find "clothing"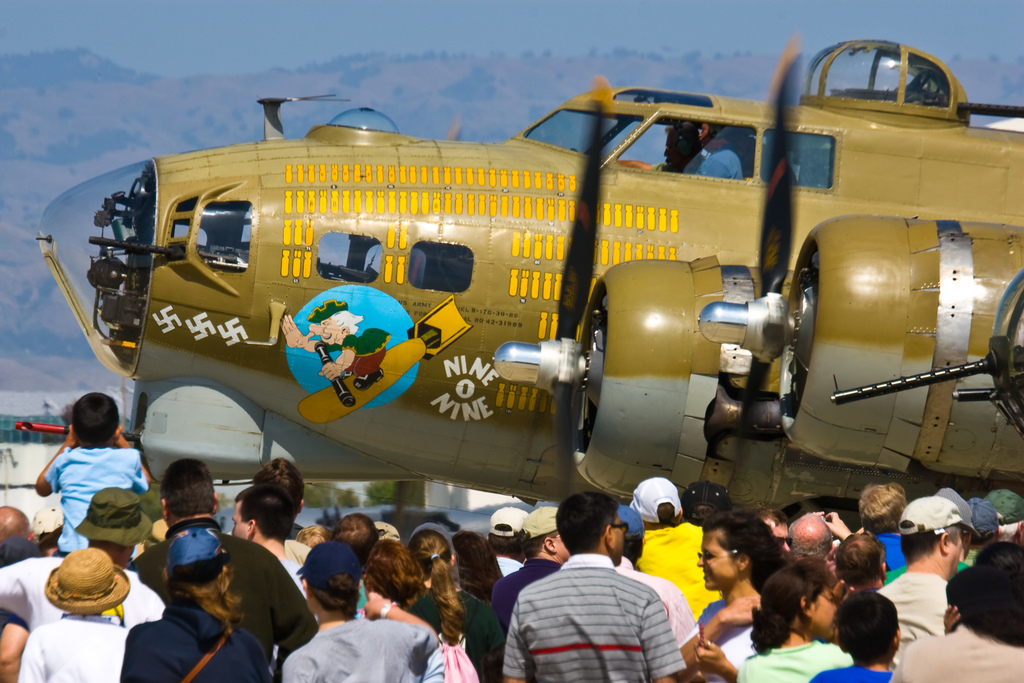
l=17, t=616, r=127, b=680
